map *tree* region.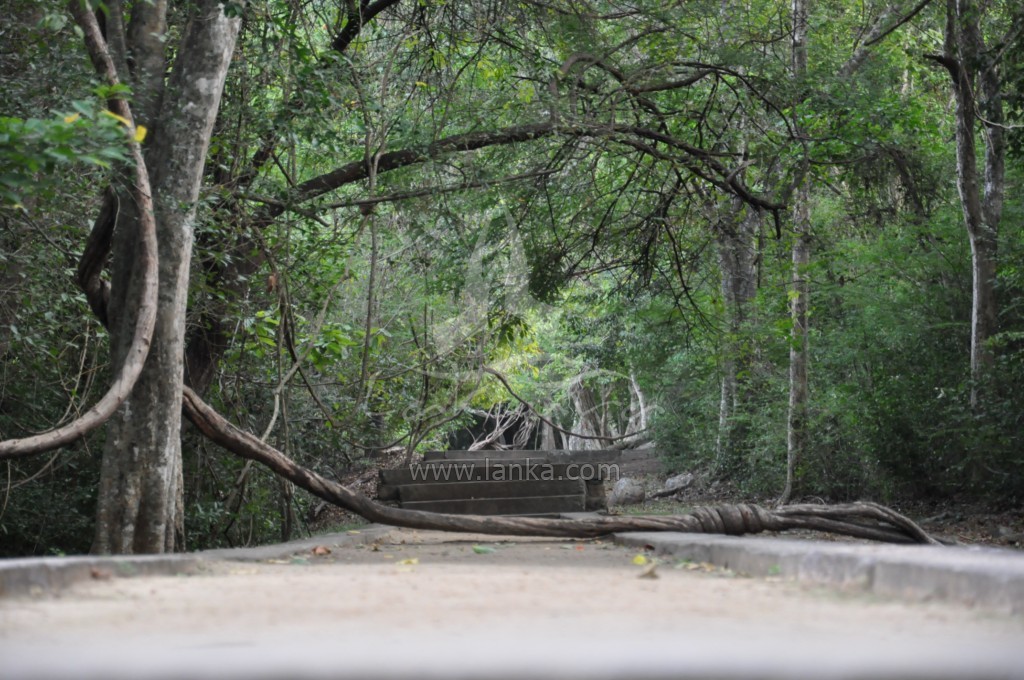
Mapped to [left=96, top=0, right=277, bottom=552].
